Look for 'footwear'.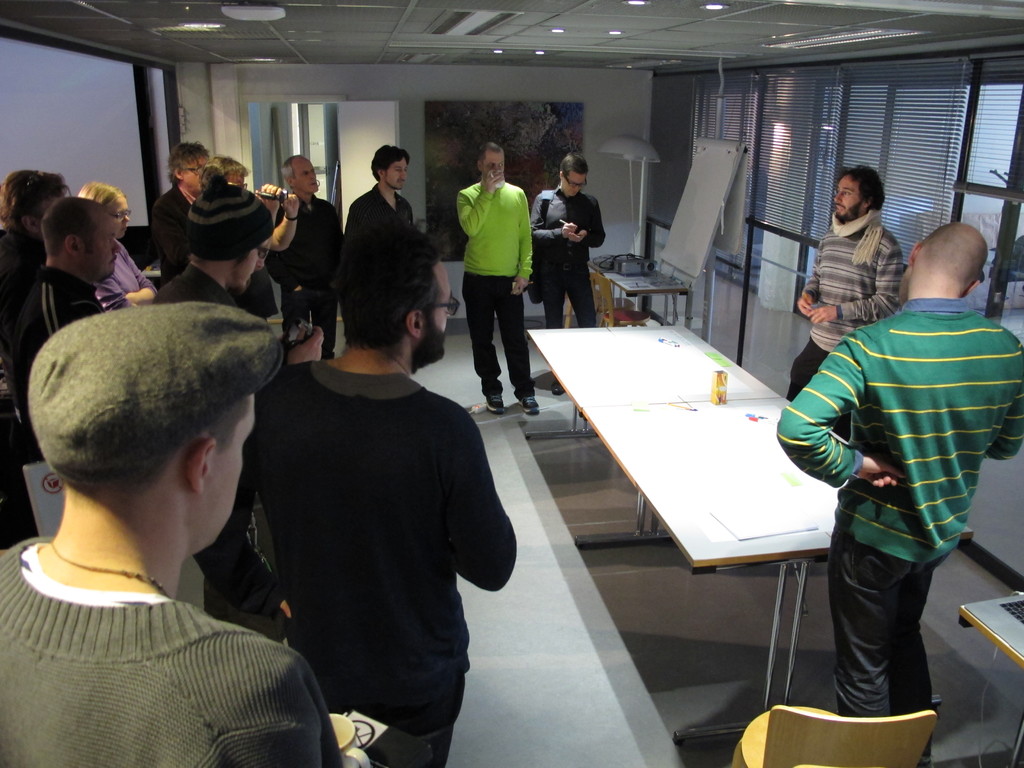
Found: {"x1": 488, "y1": 388, "x2": 508, "y2": 412}.
